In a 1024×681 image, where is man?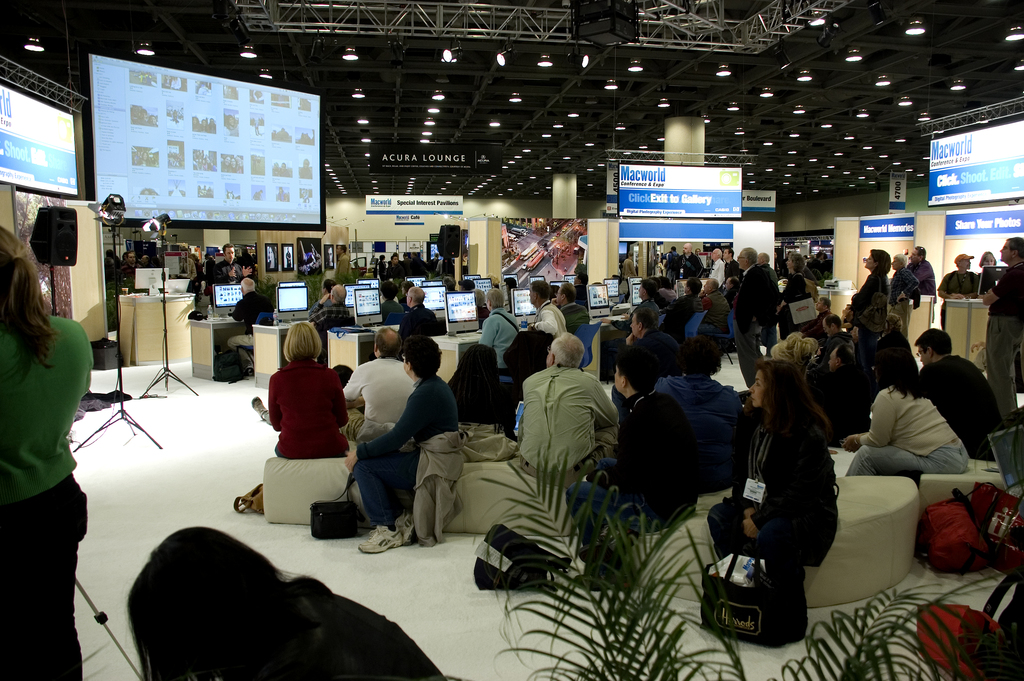
bbox(397, 251, 433, 275).
